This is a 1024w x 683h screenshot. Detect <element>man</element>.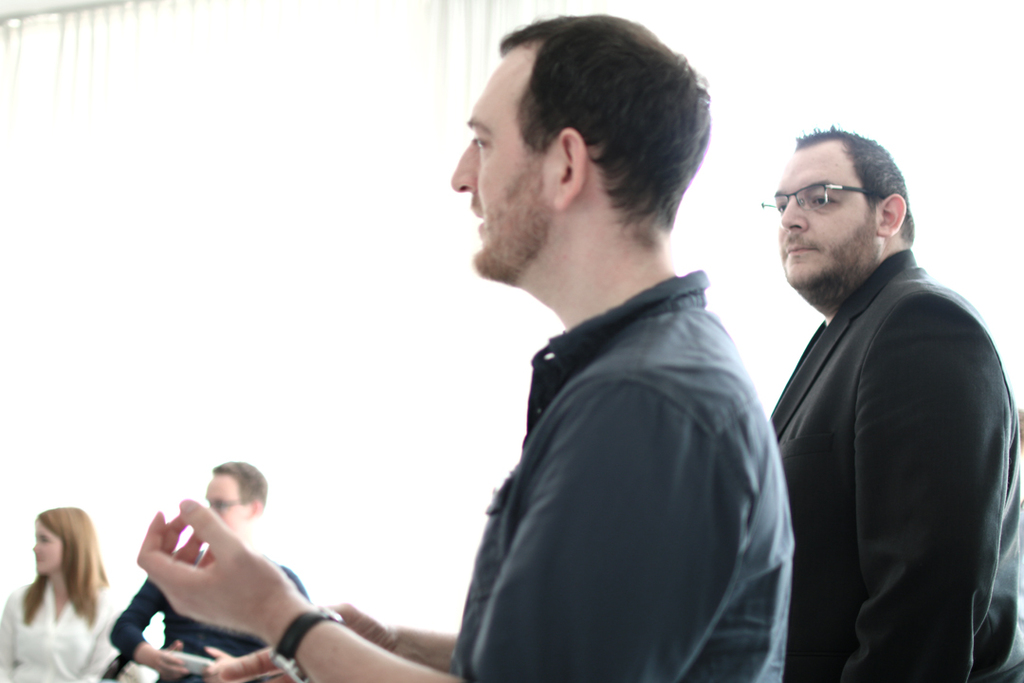
bbox=(102, 458, 320, 682).
